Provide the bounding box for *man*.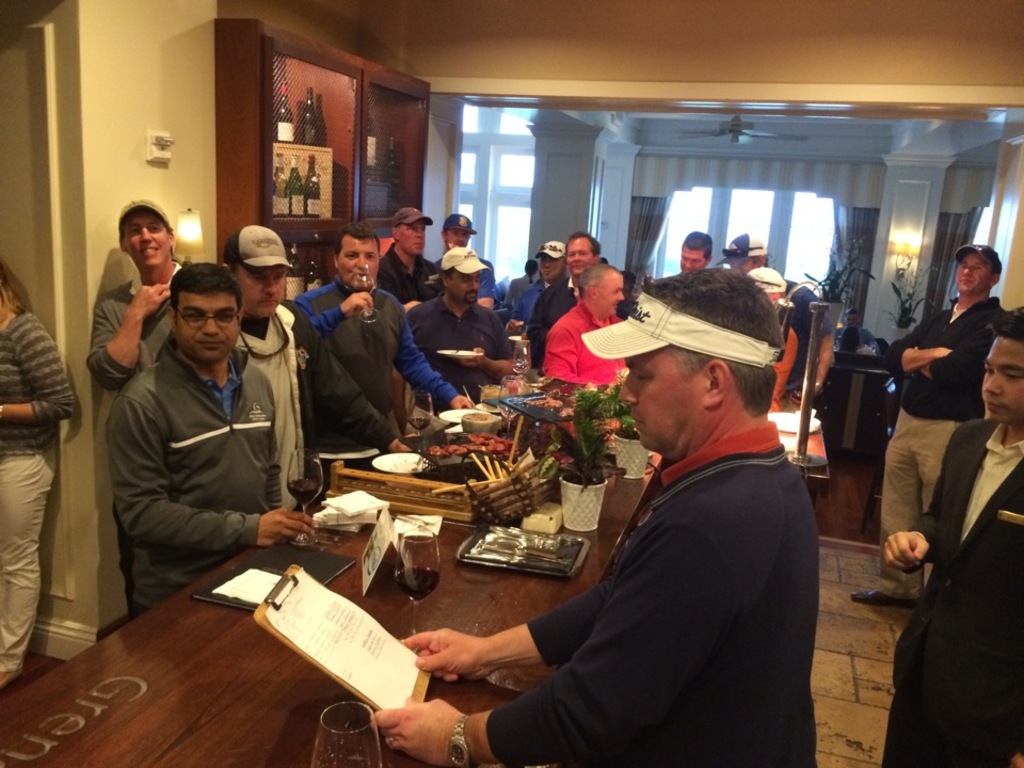
(883, 304, 1023, 767).
